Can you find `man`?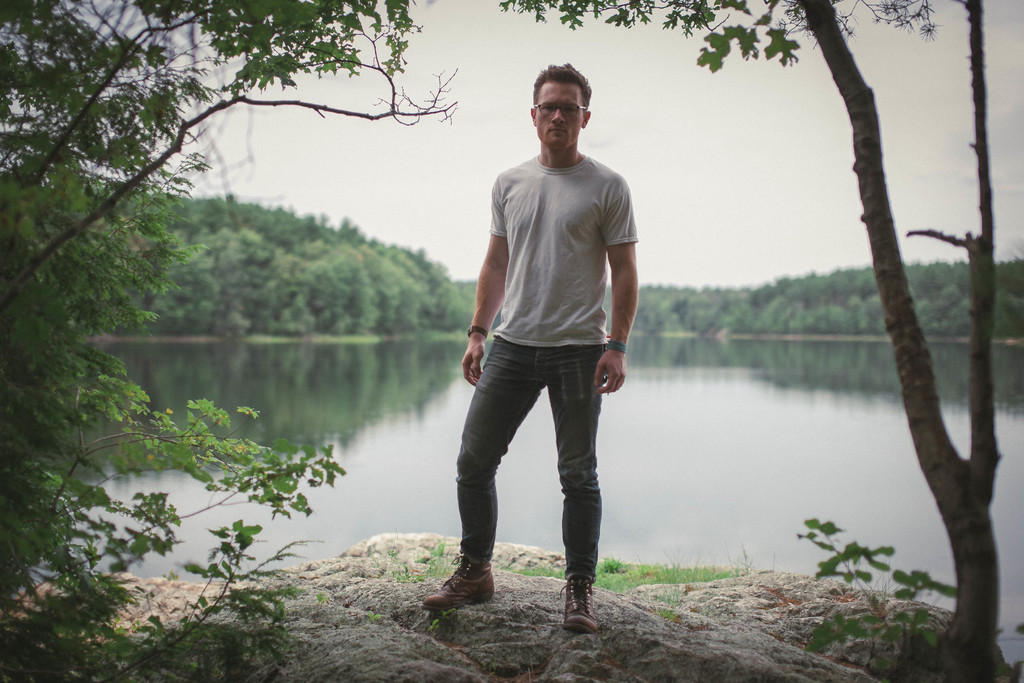
Yes, bounding box: x1=445, y1=65, x2=650, y2=630.
